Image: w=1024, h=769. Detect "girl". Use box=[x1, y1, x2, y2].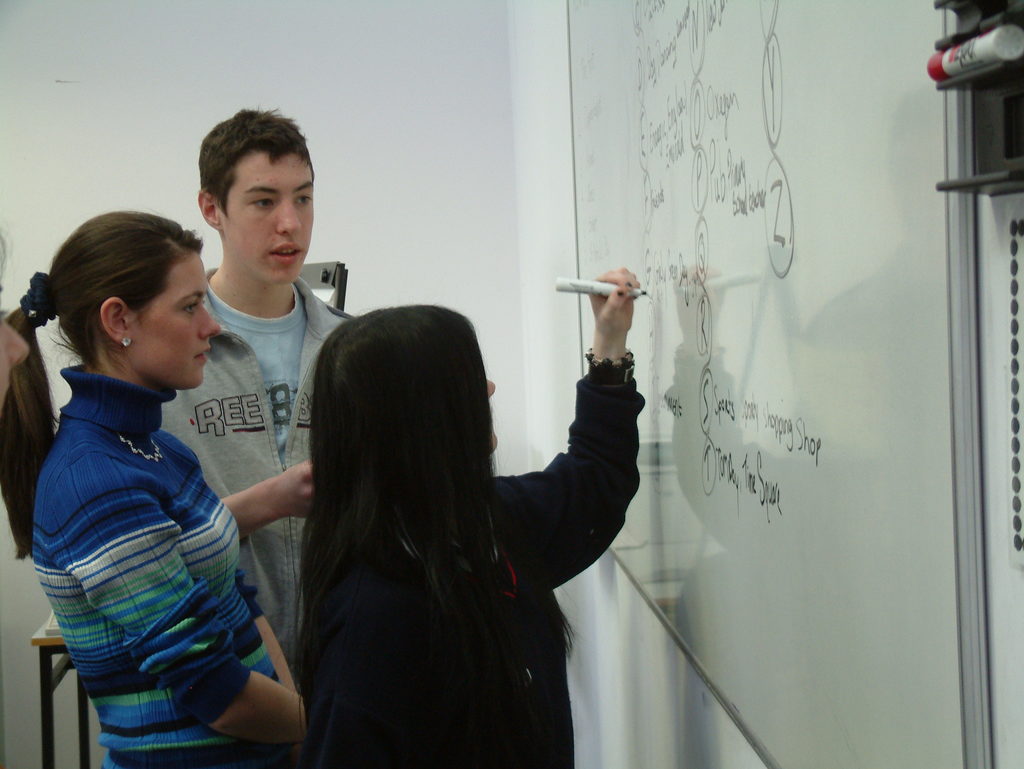
box=[295, 266, 642, 768].
